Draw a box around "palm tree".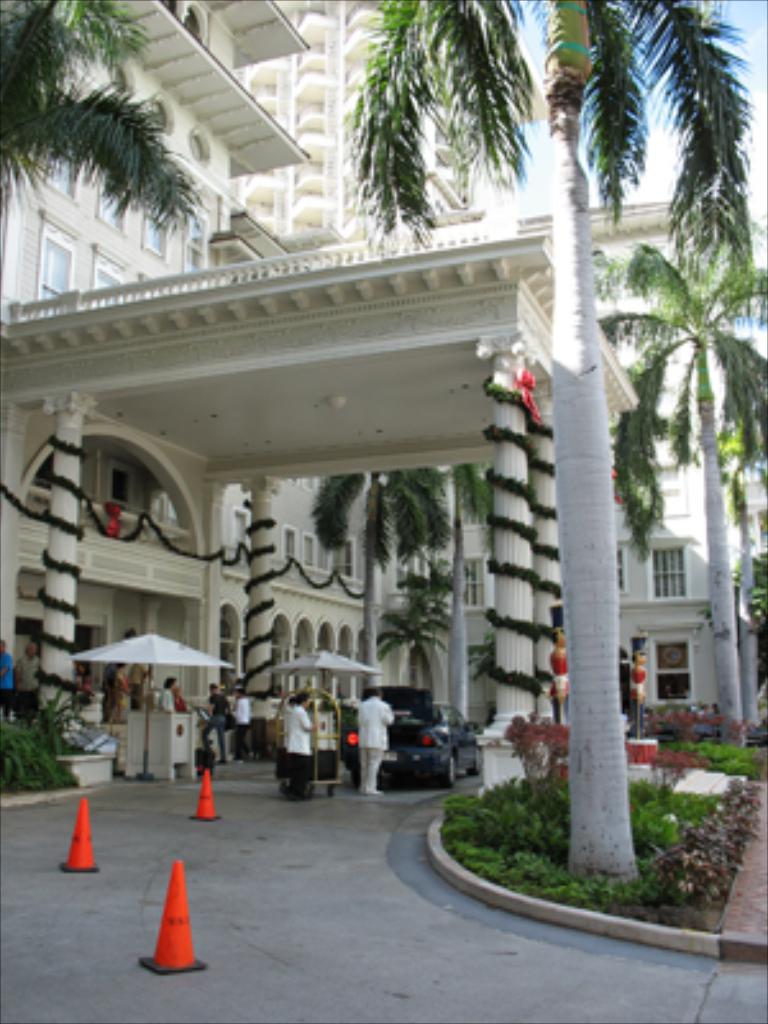
crop(371, 591, 463, 689).
